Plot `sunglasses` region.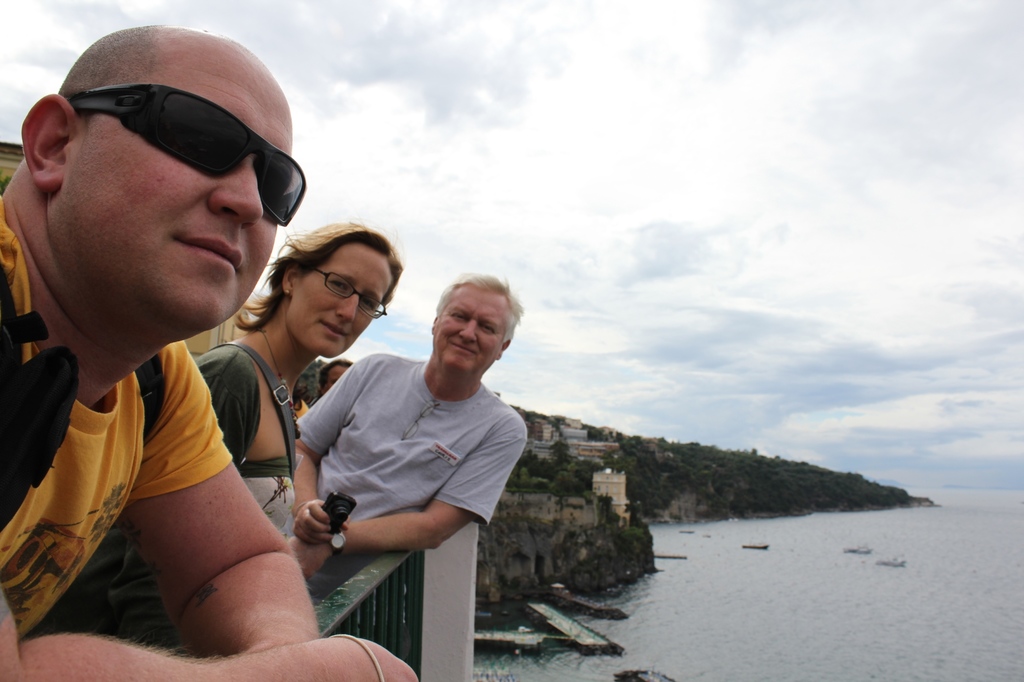
Plotted at l=69, t=81, r=305, b=224.
